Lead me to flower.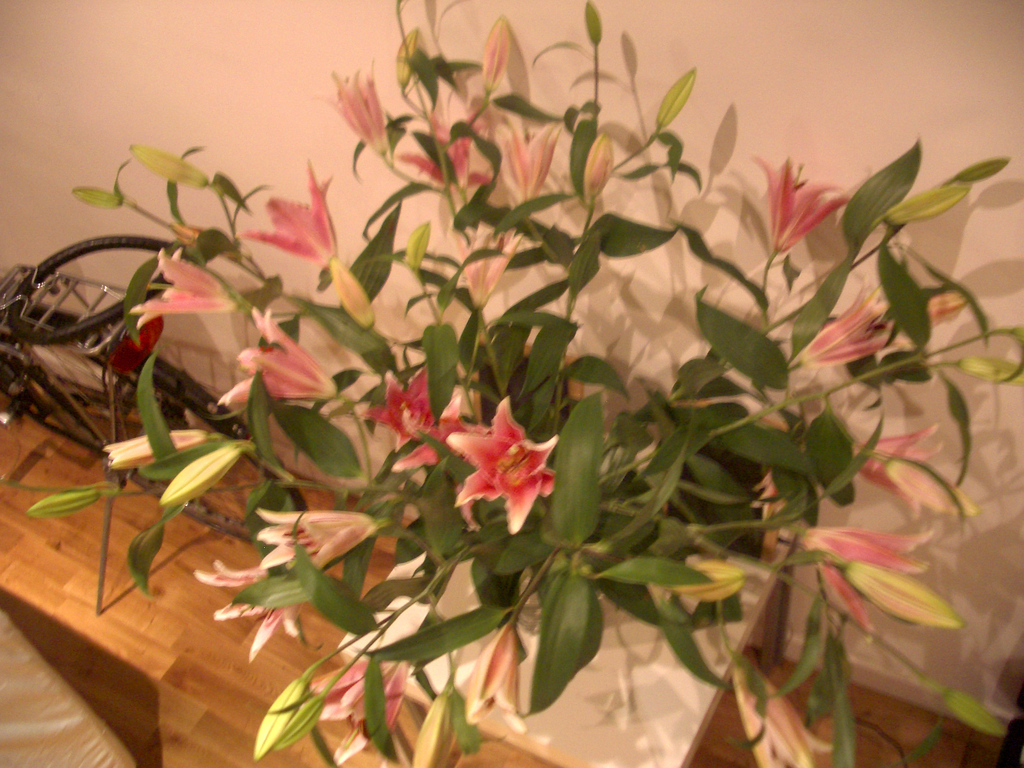
Lead to (201, 557, 287, 662).
